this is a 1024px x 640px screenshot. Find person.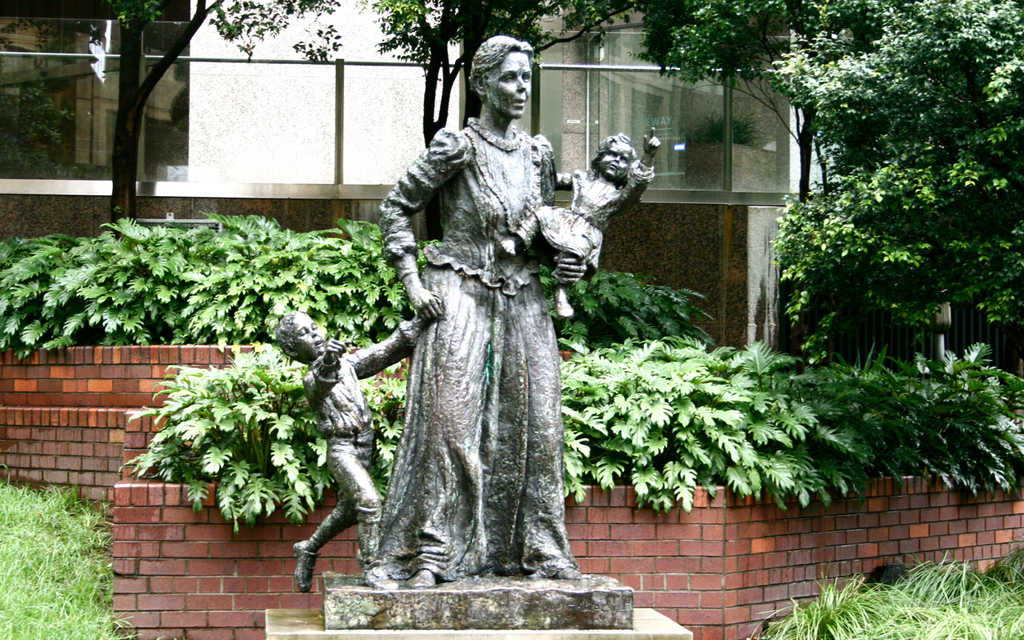
Bounding box: (498, 125, 664, 318).
